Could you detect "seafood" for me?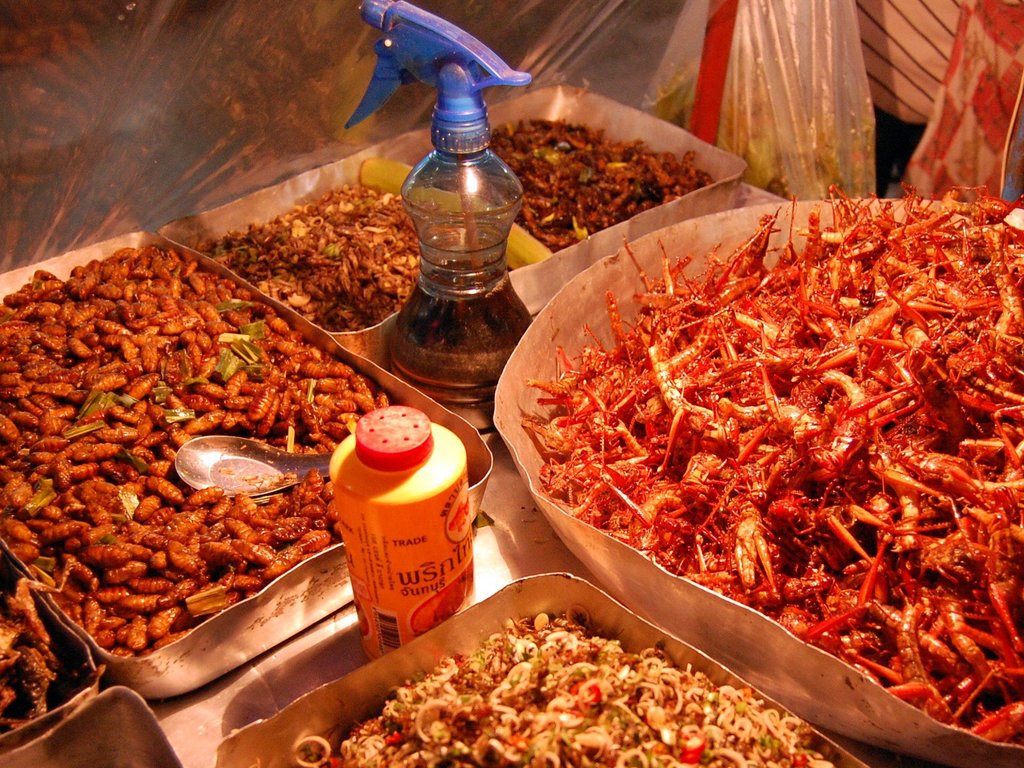
Detection result: bbox=(501, 175, 1023, 755).
